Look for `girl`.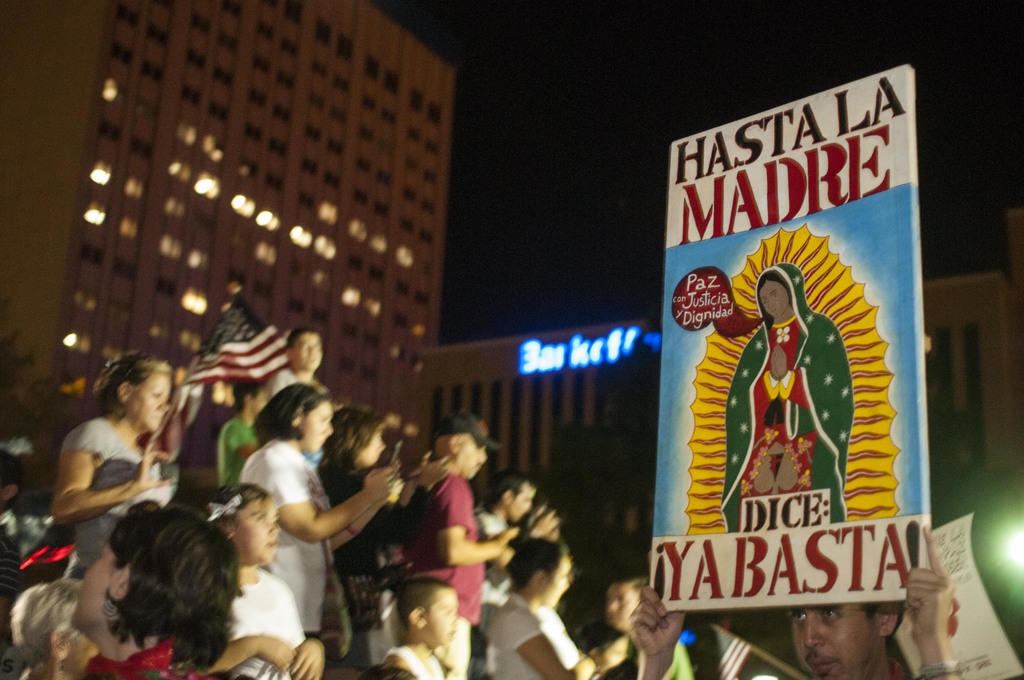
Found: <box>248,380,402,659</box>.
